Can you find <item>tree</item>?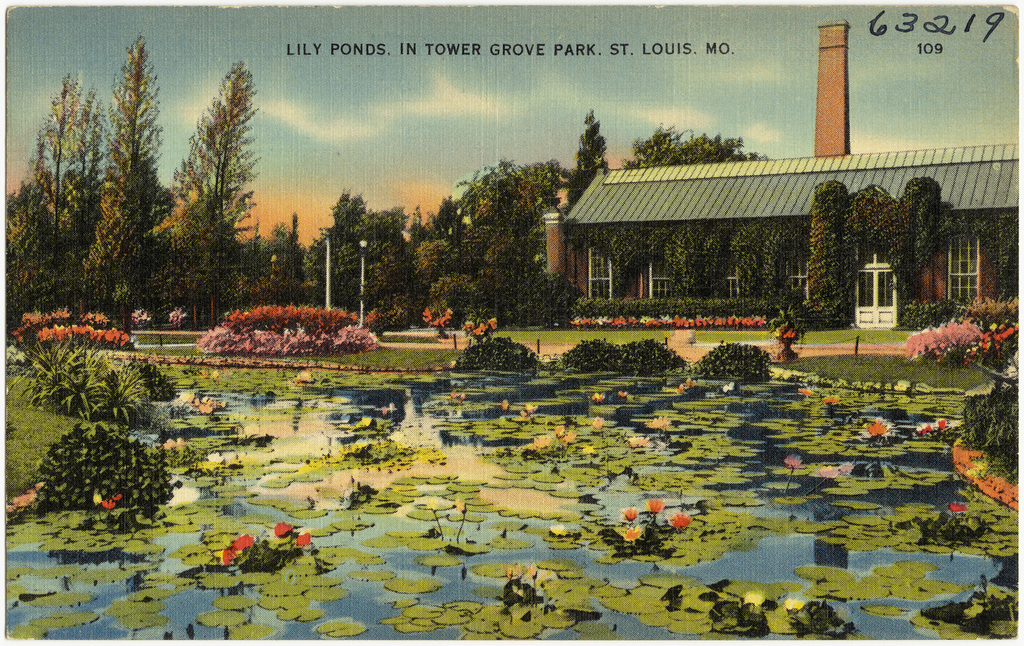
Yes, bounding box: detection(801, 173, 864, 327).
